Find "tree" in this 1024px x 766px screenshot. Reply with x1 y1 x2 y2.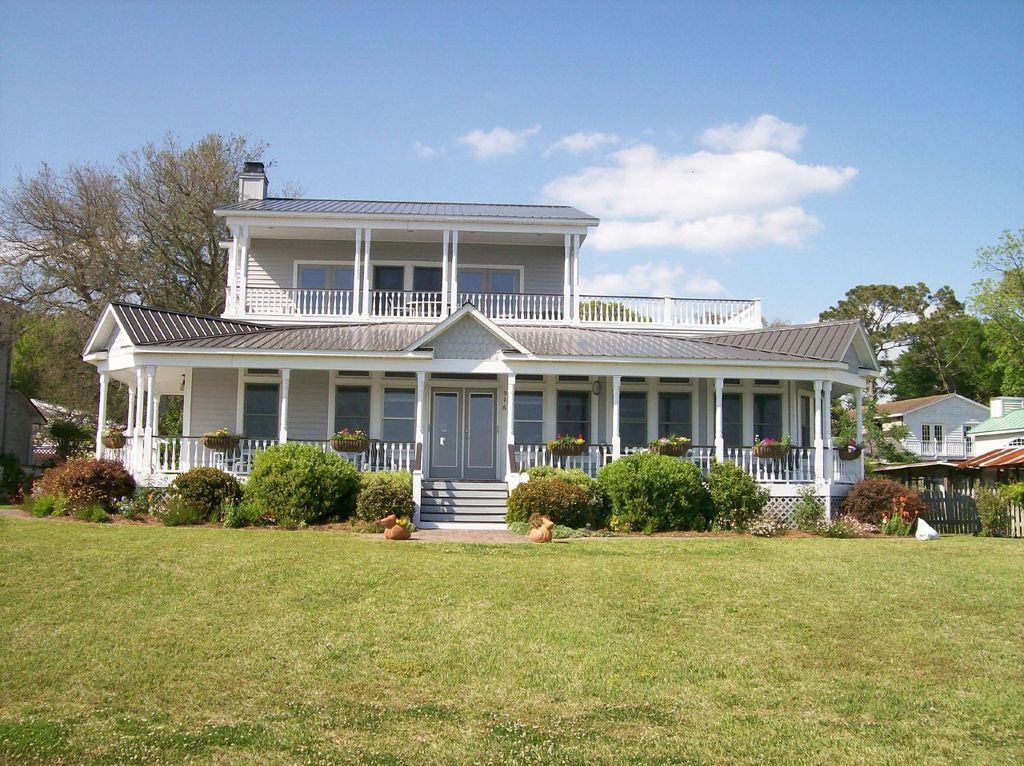
0 126 315 324.
